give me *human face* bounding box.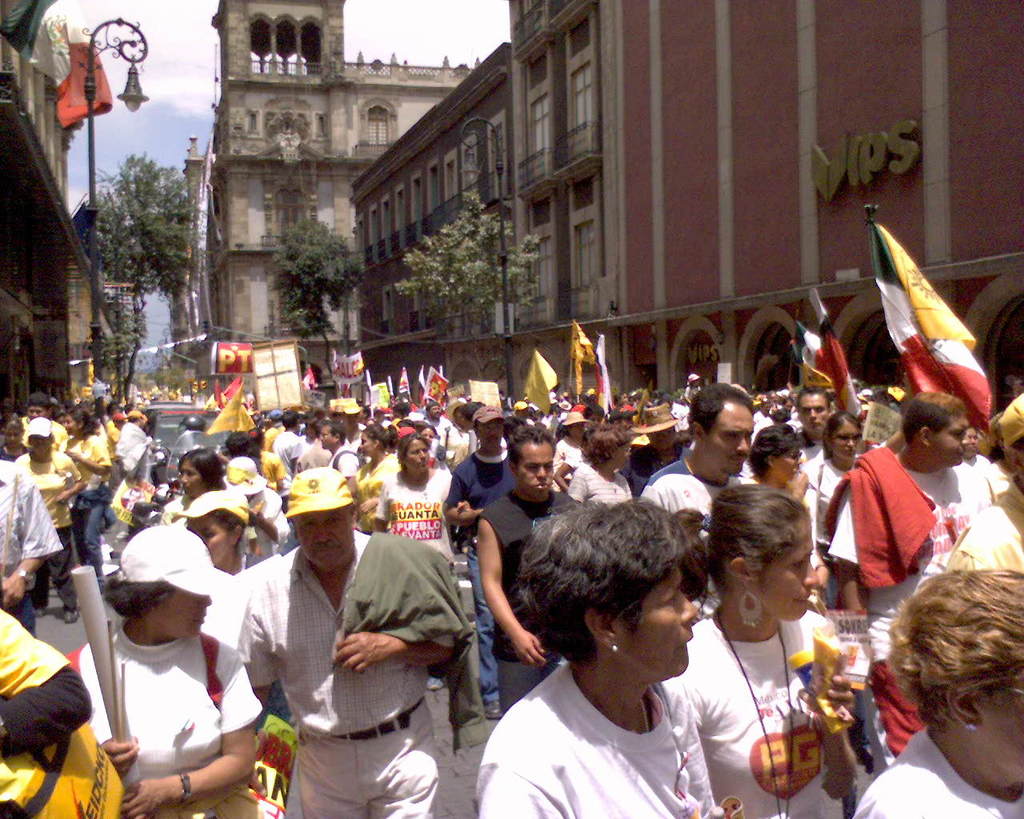
<bbox>292, 508, 350, 567</bbox>.
